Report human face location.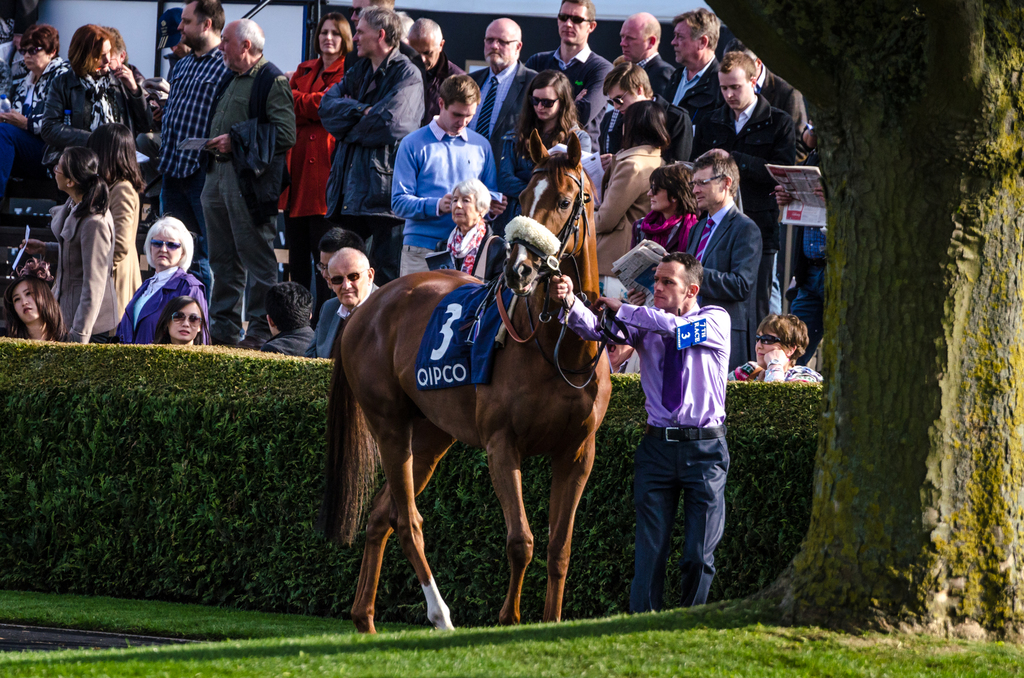
Report: crop(52, 160, 70, 194).
